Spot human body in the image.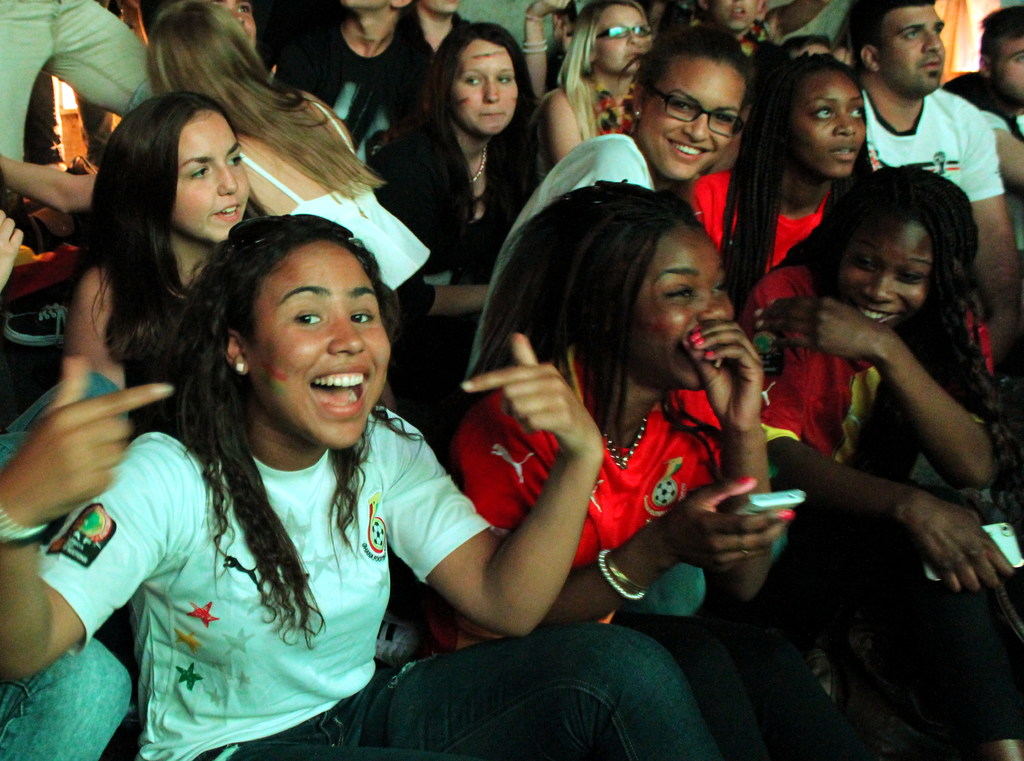
human body found at (x1=673, y1=0, x2=830, y2=53).
